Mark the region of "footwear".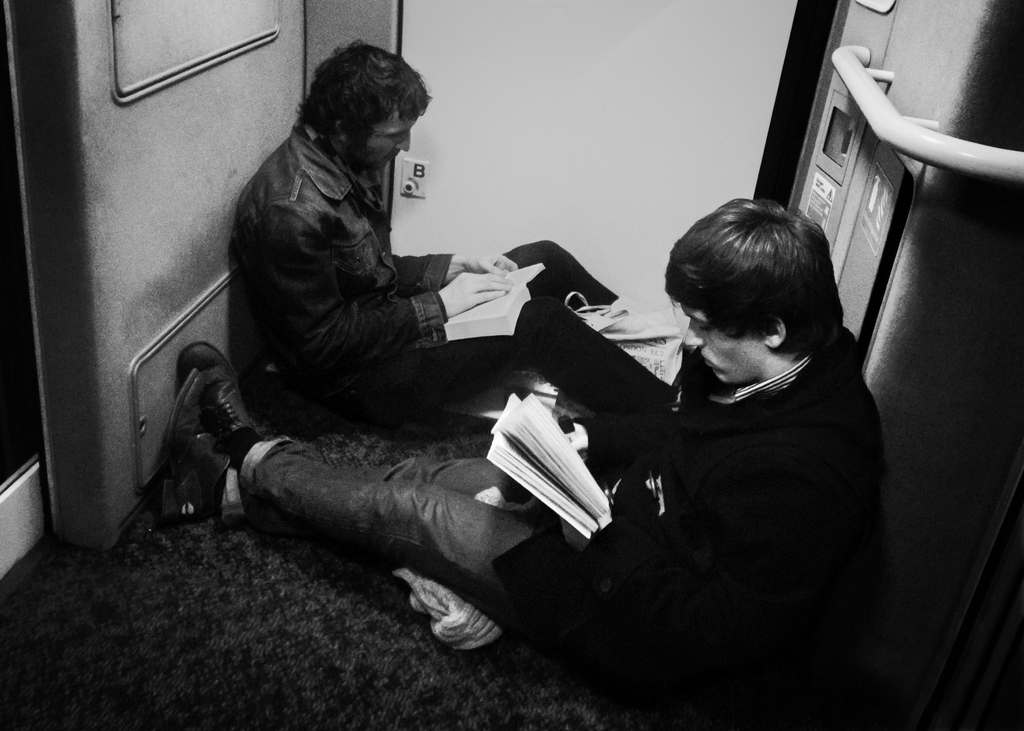
Region: x1=159, y1=369, x2=236, y2=522.
